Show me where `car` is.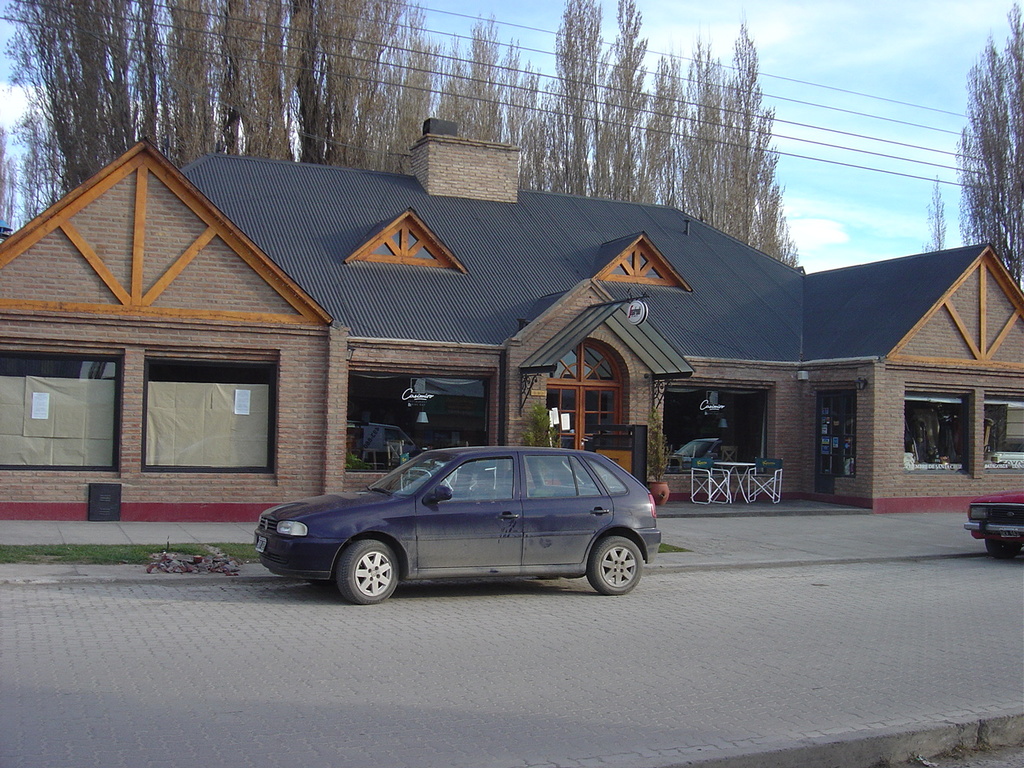
`car` is at [247, 441, 674, 607].
